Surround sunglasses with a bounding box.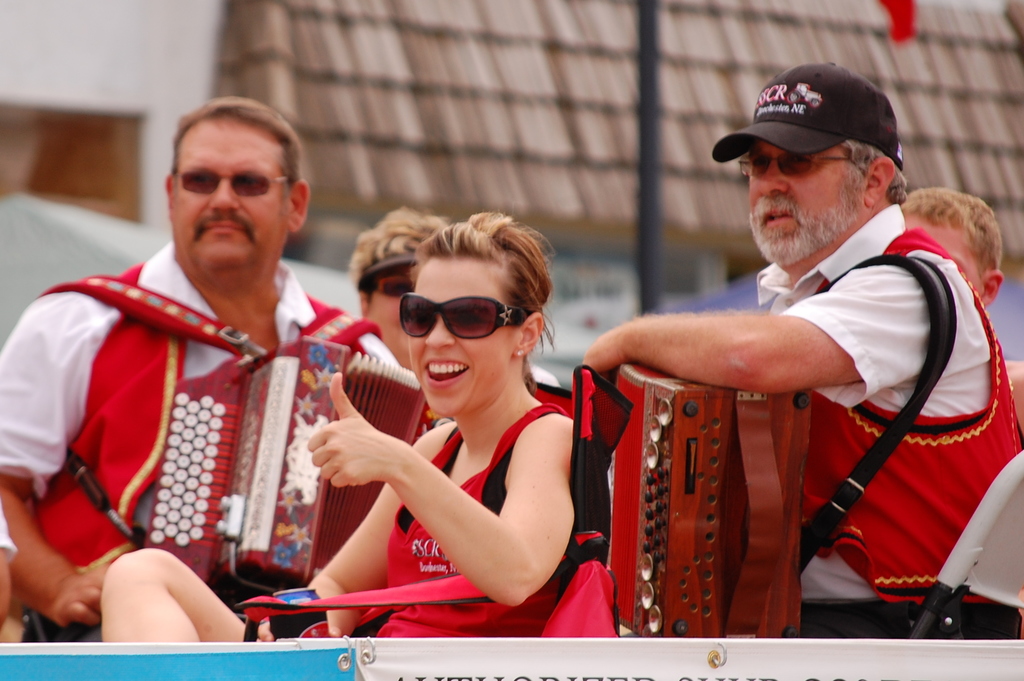
[400, 295, 531, 338].
